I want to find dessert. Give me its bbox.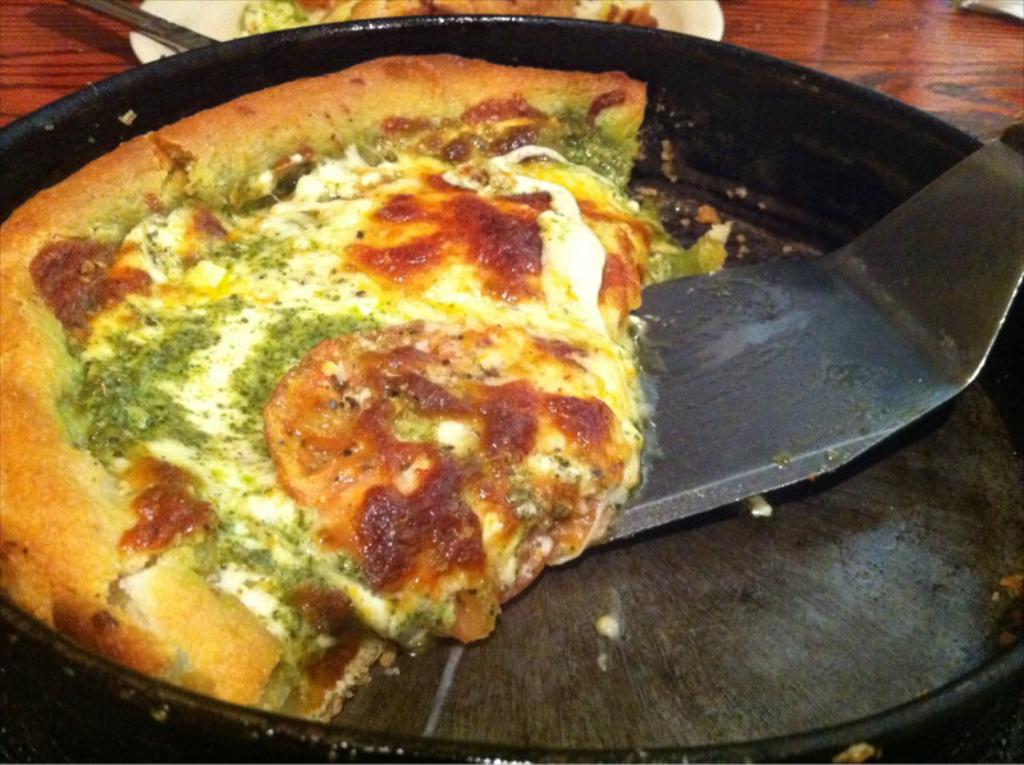
bbox(237, 0, 649, 41).
